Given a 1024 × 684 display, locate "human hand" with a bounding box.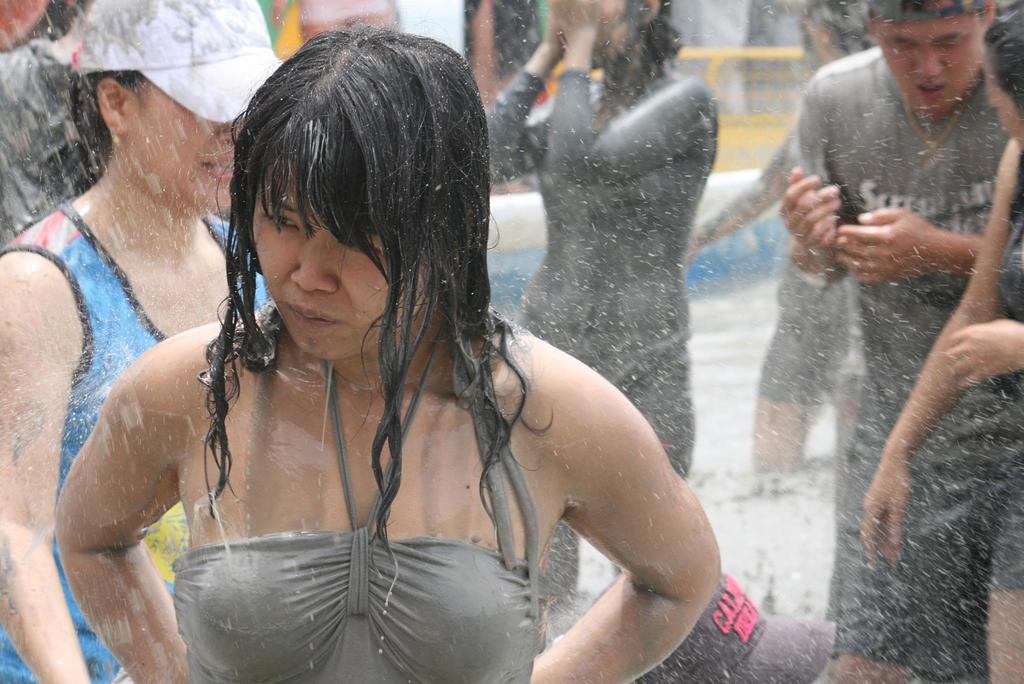
Located: 945/319/1022/390.
